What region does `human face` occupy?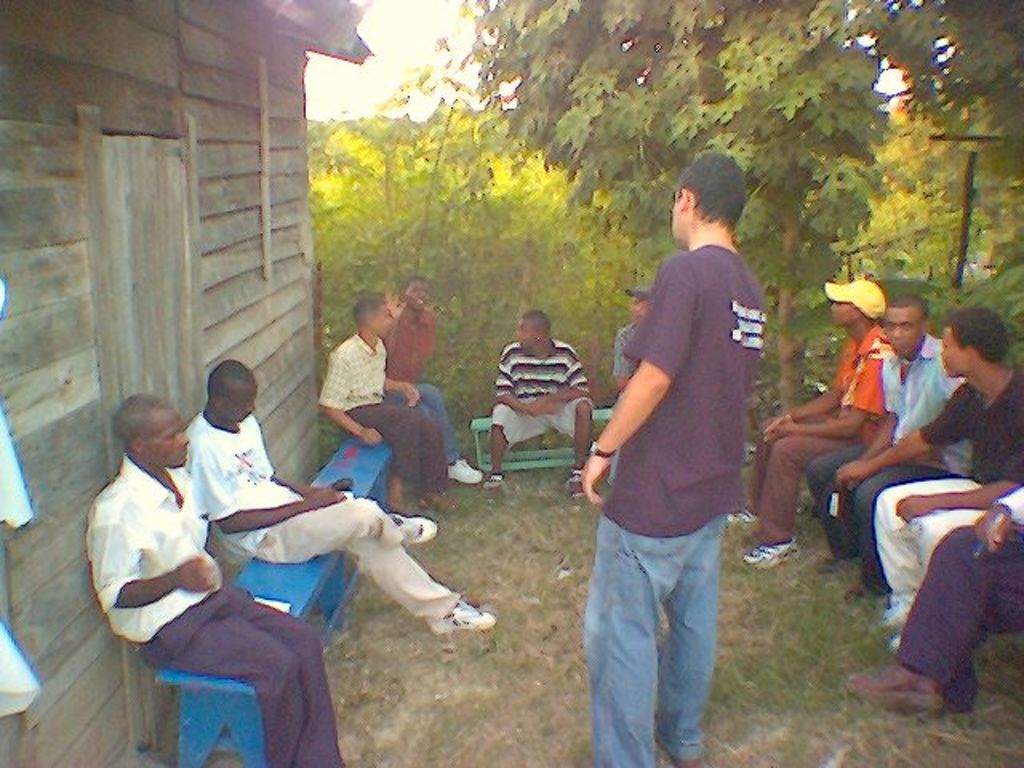
detection(826, 301, 856, 326).
